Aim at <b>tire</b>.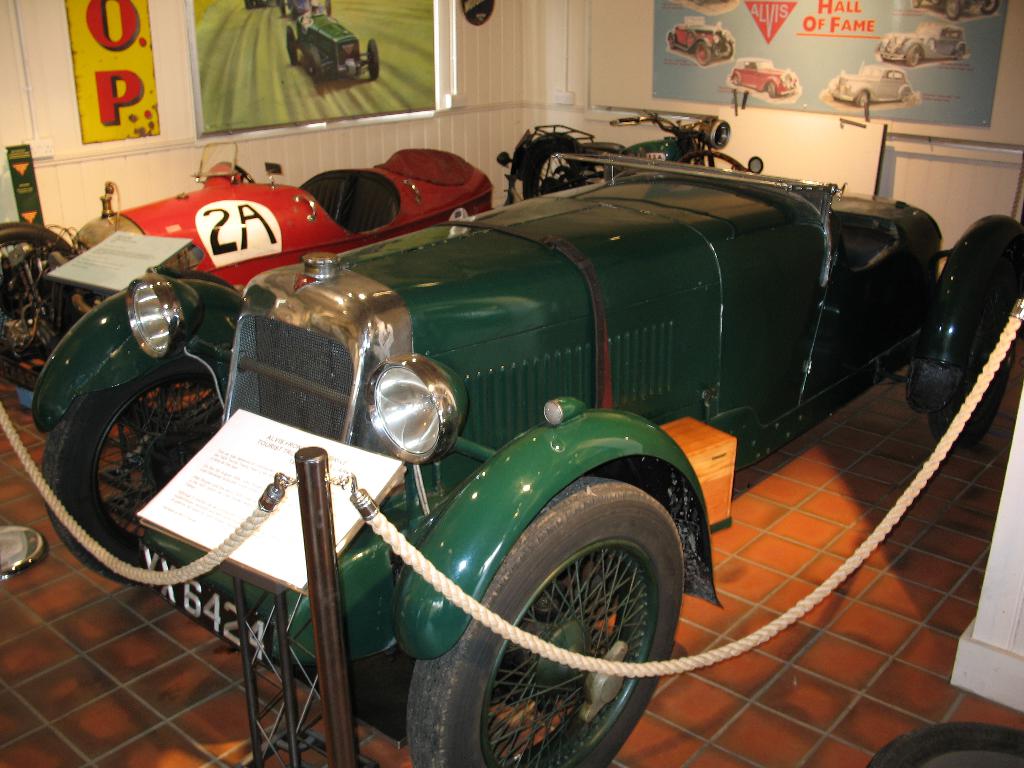
Aimed at 957, 45, 965, 61.
